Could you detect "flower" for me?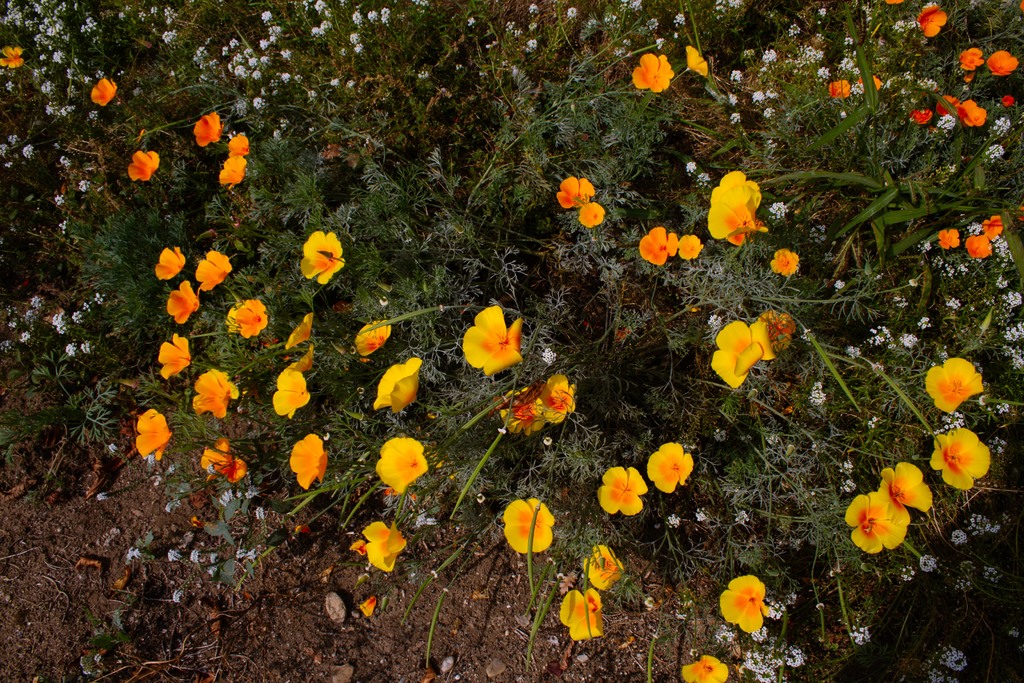
Detection result: (966,233,994,261).
